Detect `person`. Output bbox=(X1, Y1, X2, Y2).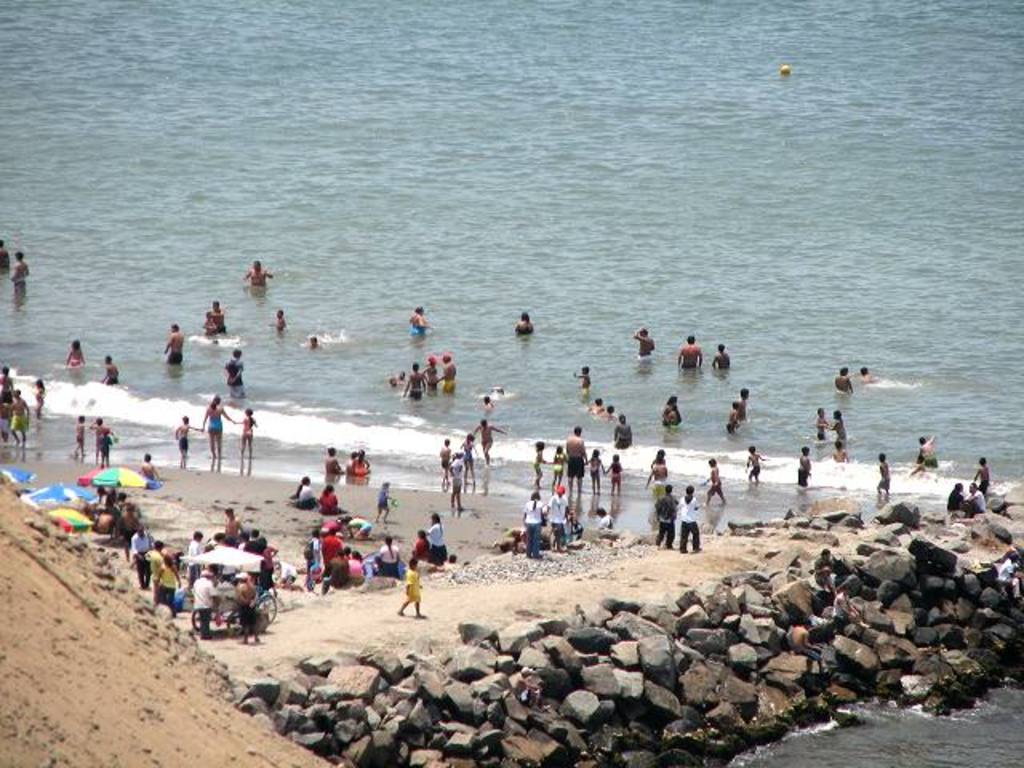
bbox=(398, 562, 427, 619).
